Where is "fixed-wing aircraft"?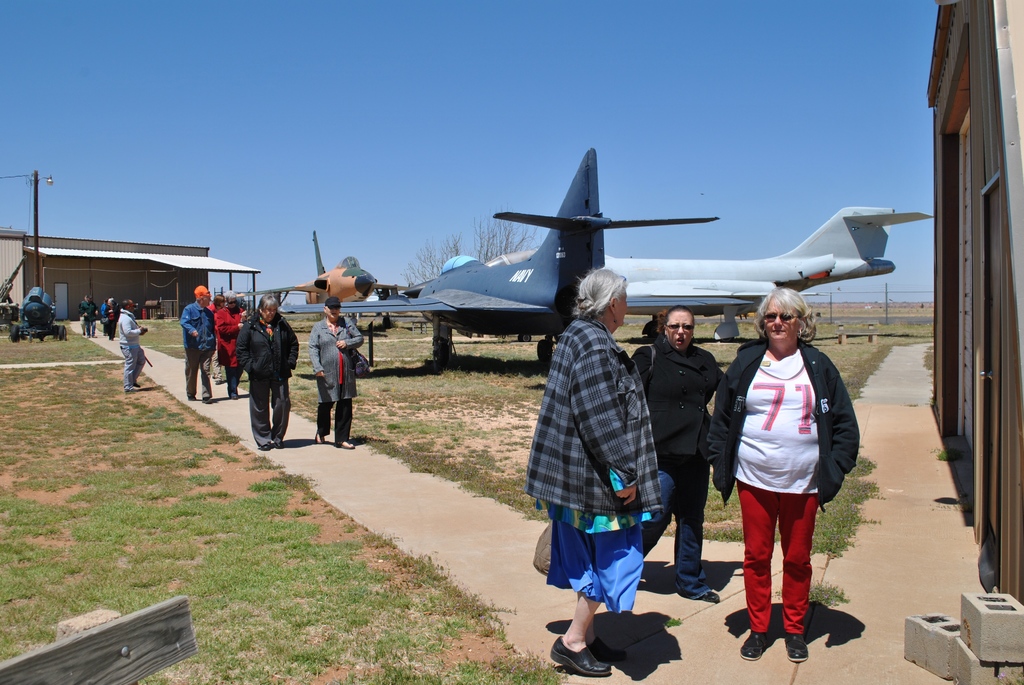
(243, 231, 410, 322).
